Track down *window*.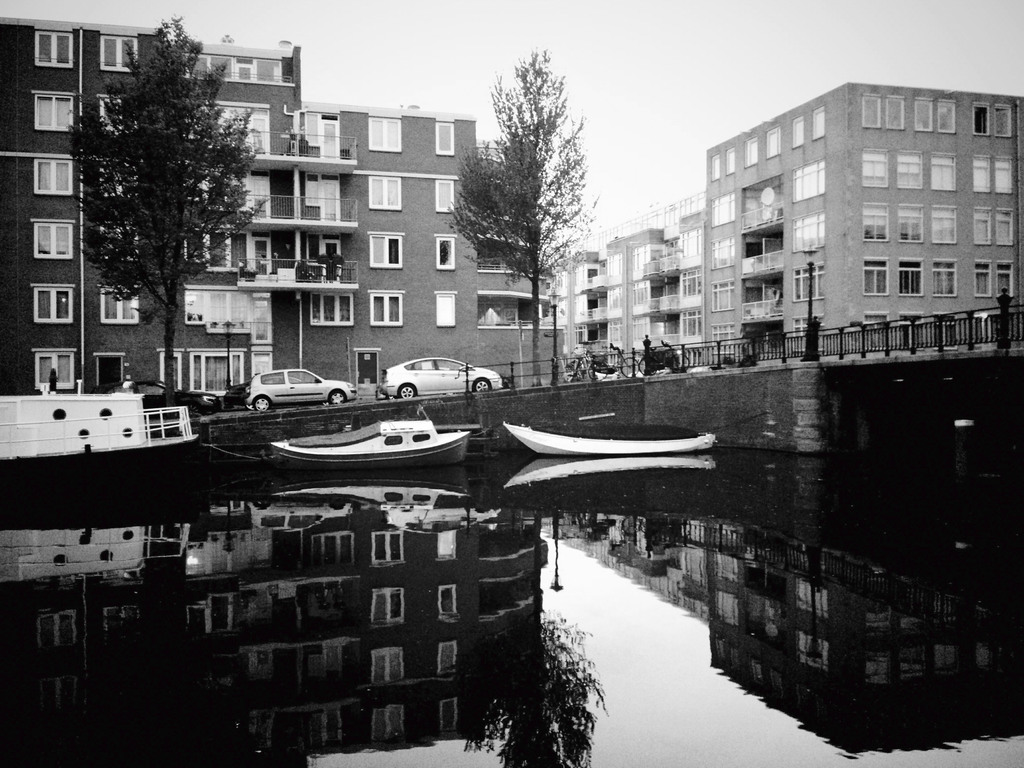
Tracked to bbox=(996, 212, 1012, 245).
